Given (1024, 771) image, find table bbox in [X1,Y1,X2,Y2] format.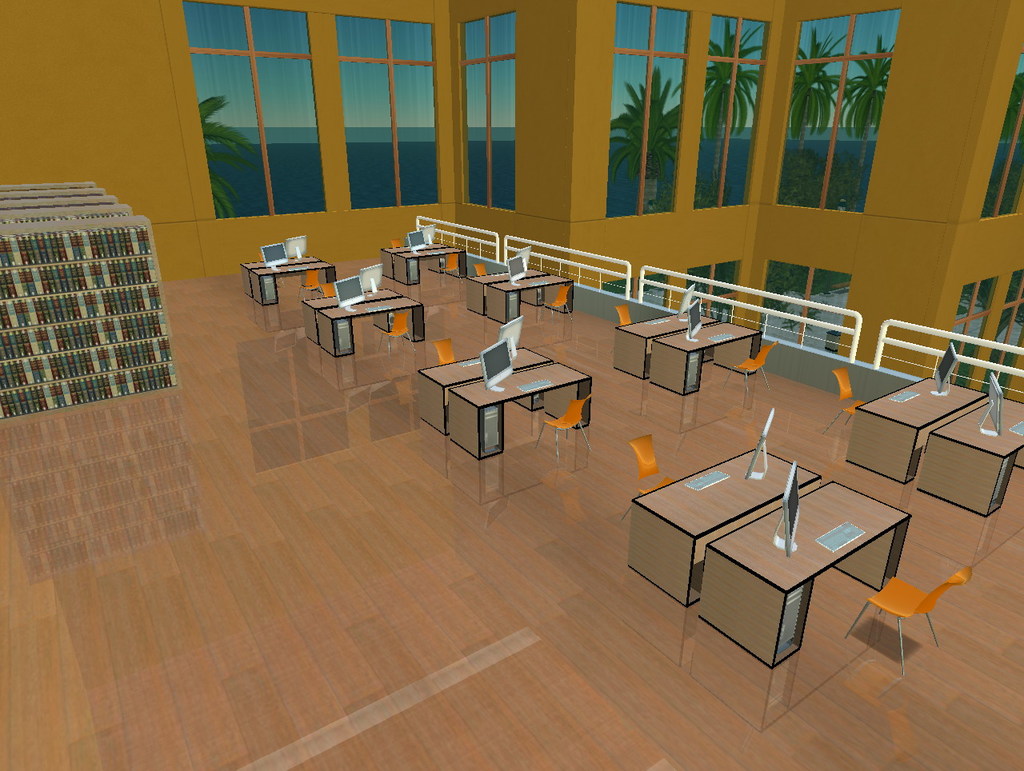
[847,373,1023,516].
